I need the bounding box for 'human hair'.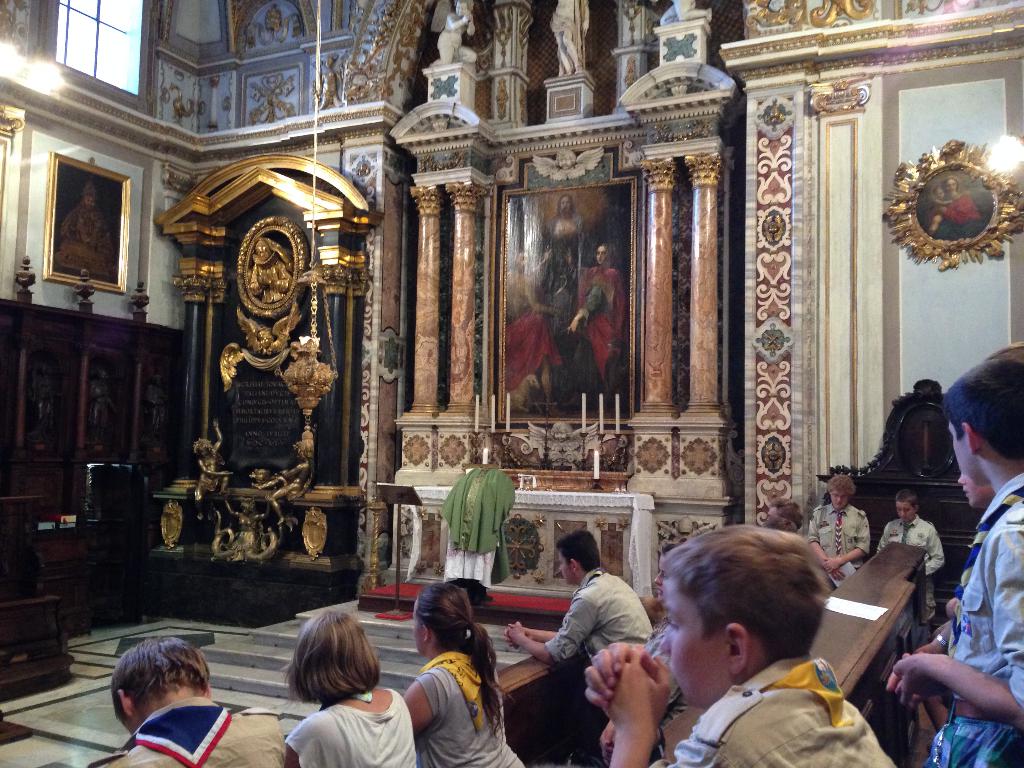
Here it is: pyautogui.locateOnScreen(901, 488, 918, 512).
